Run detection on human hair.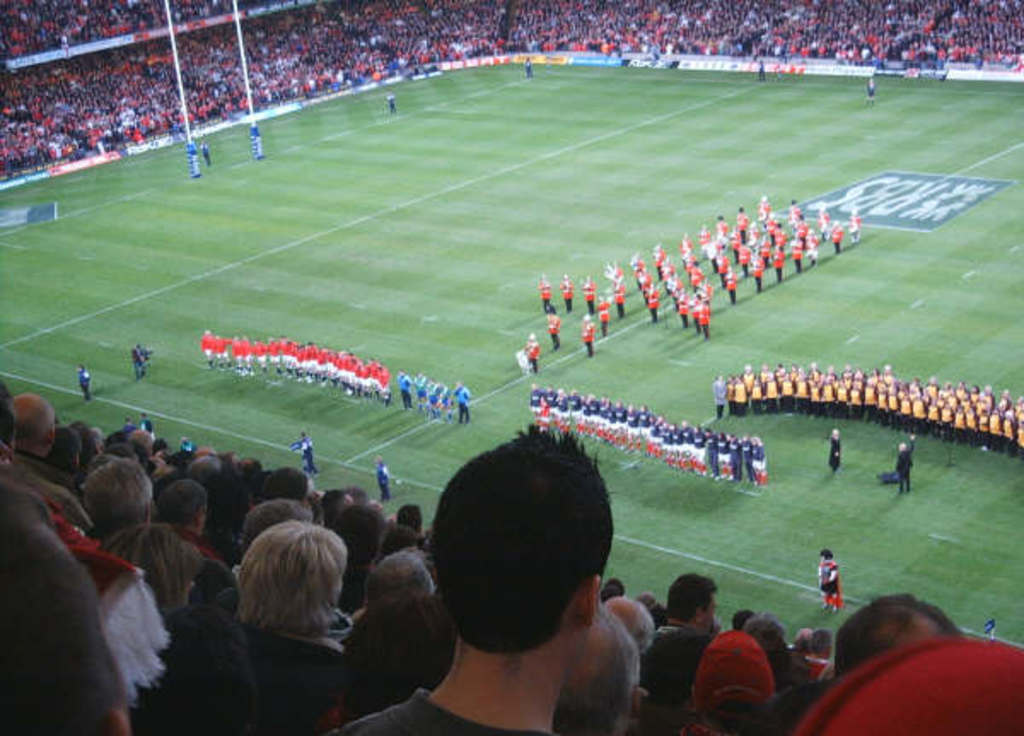
Result: bbox=(207, 473, 253, 516).
